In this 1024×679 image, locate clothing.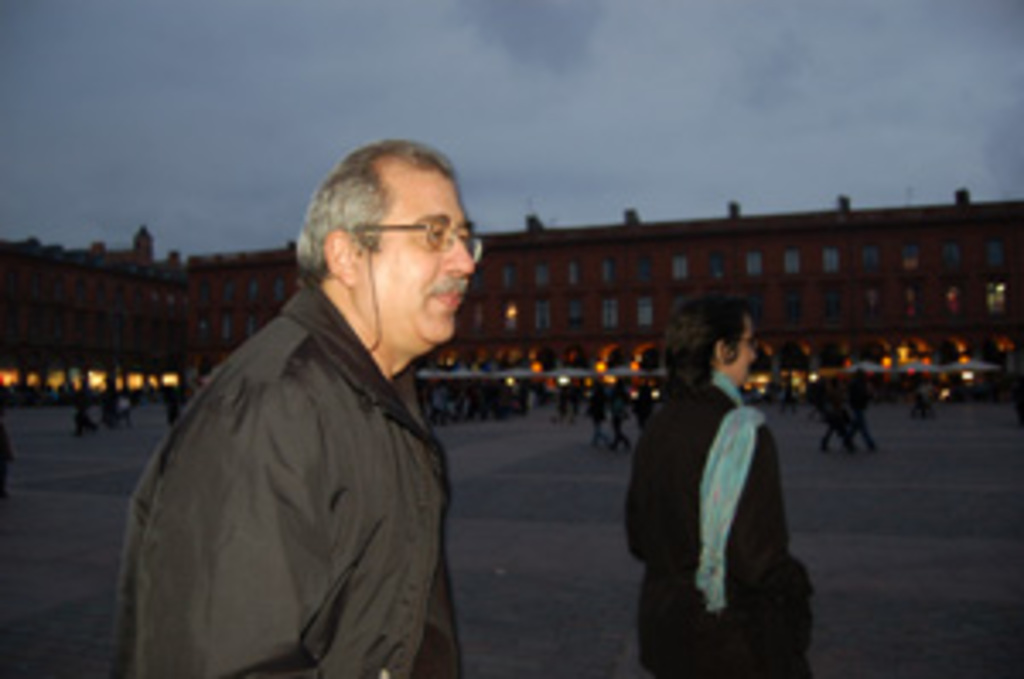
Bounding box: 850, 386, 877, 450.
